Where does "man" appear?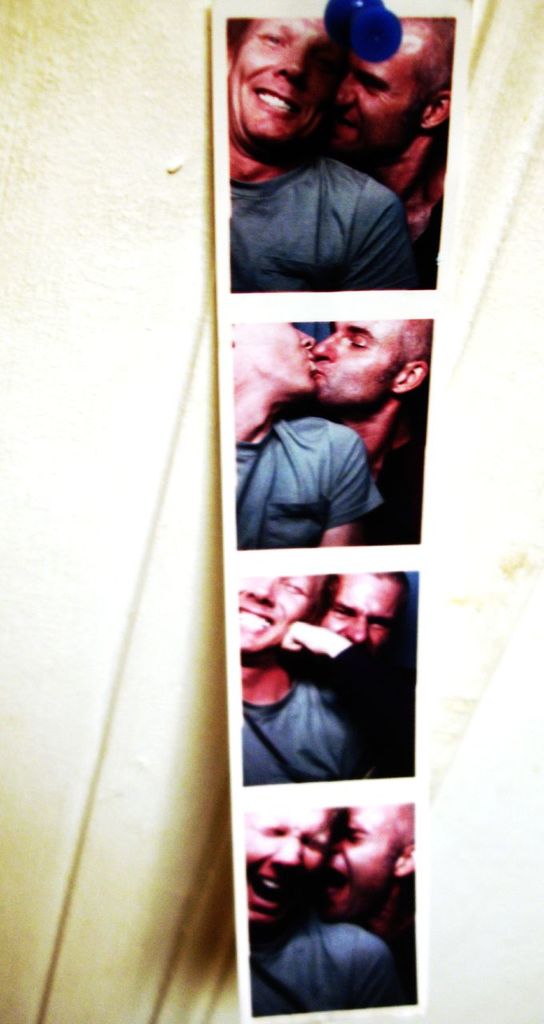
Appears at BBox(326, 14, 462, 293).
